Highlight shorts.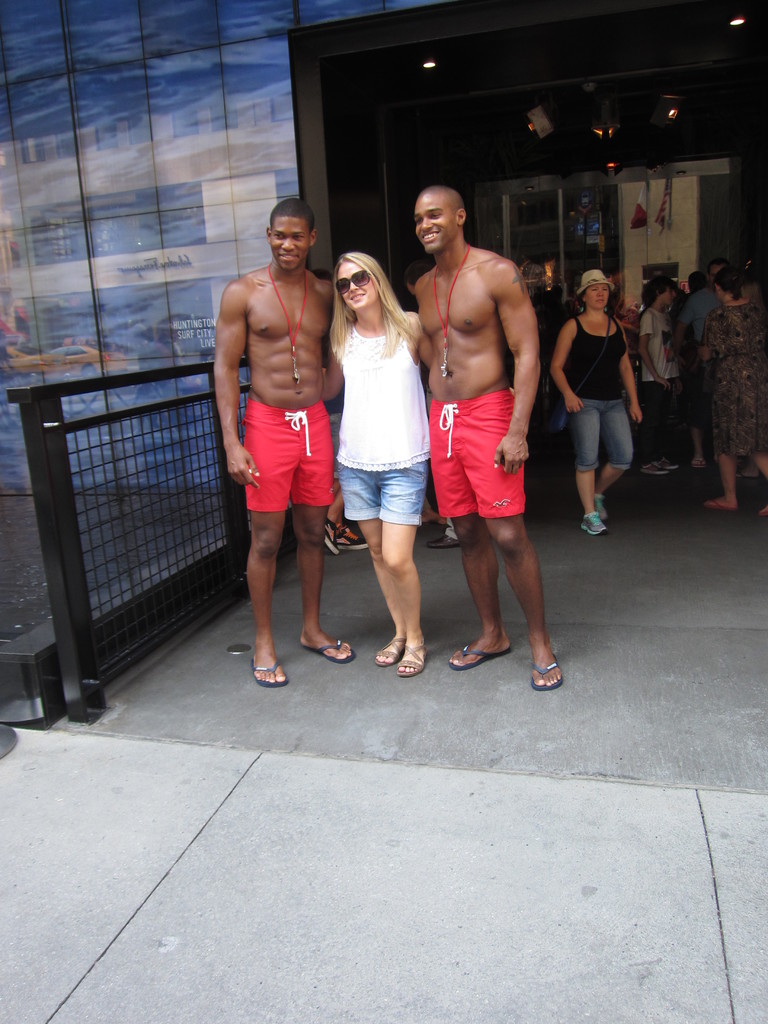
Highlighted region: BBox(569, 404, 634, 469).
